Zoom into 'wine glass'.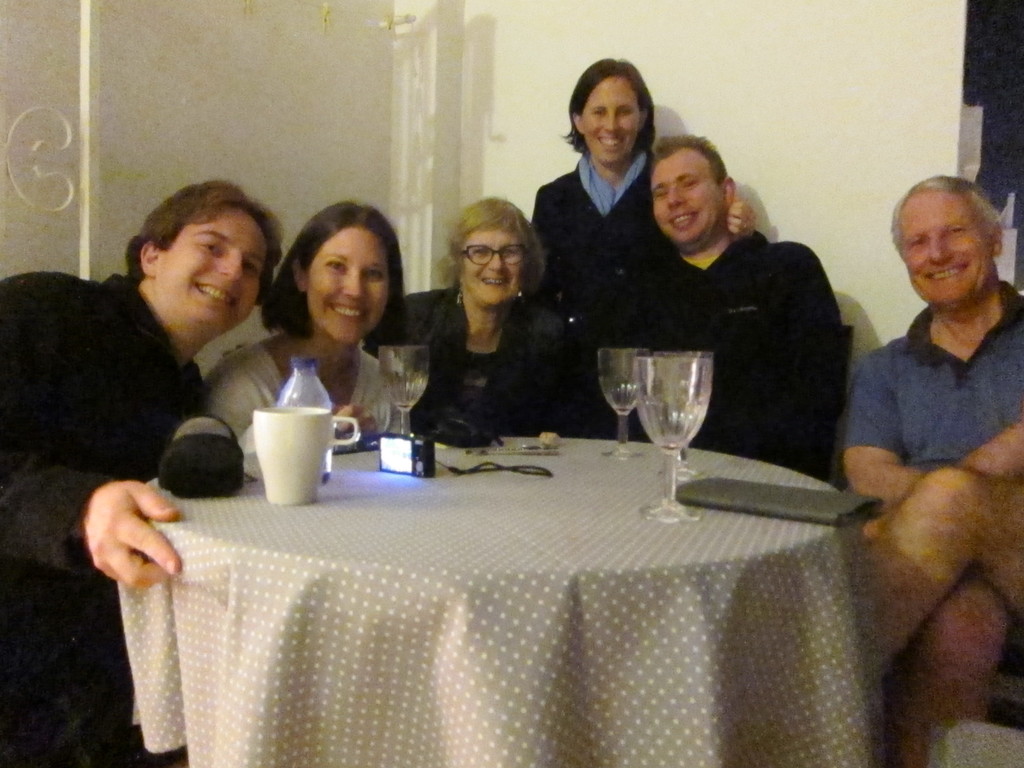
Zoom target: 632 358 713 523.
